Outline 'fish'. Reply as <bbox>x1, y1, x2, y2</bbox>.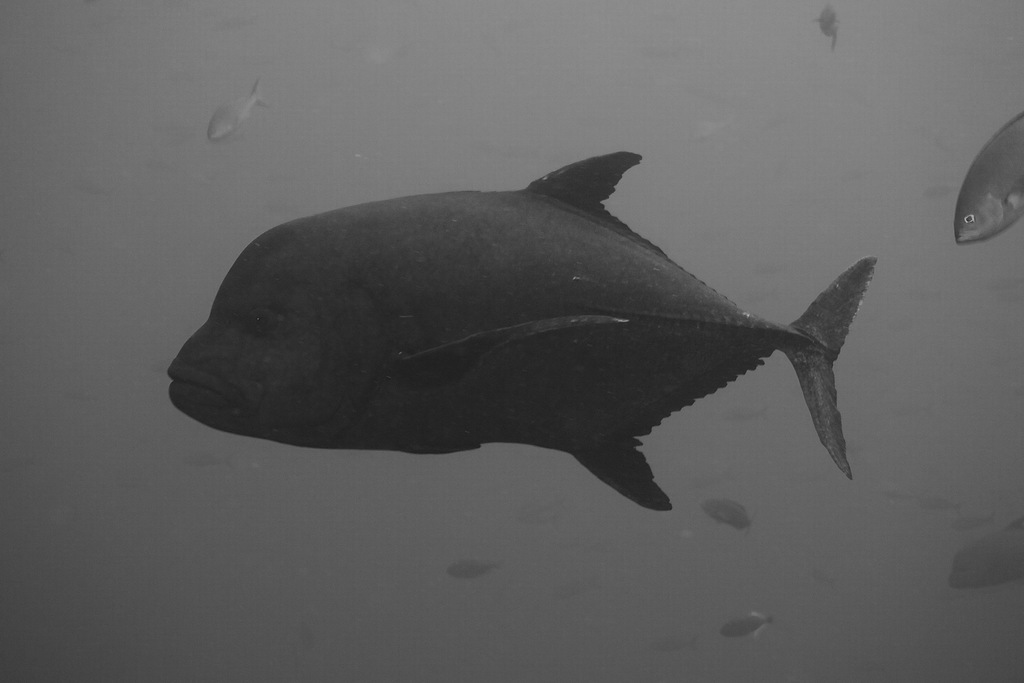
<bbox>813, 0, 838, 51</bbox>.
